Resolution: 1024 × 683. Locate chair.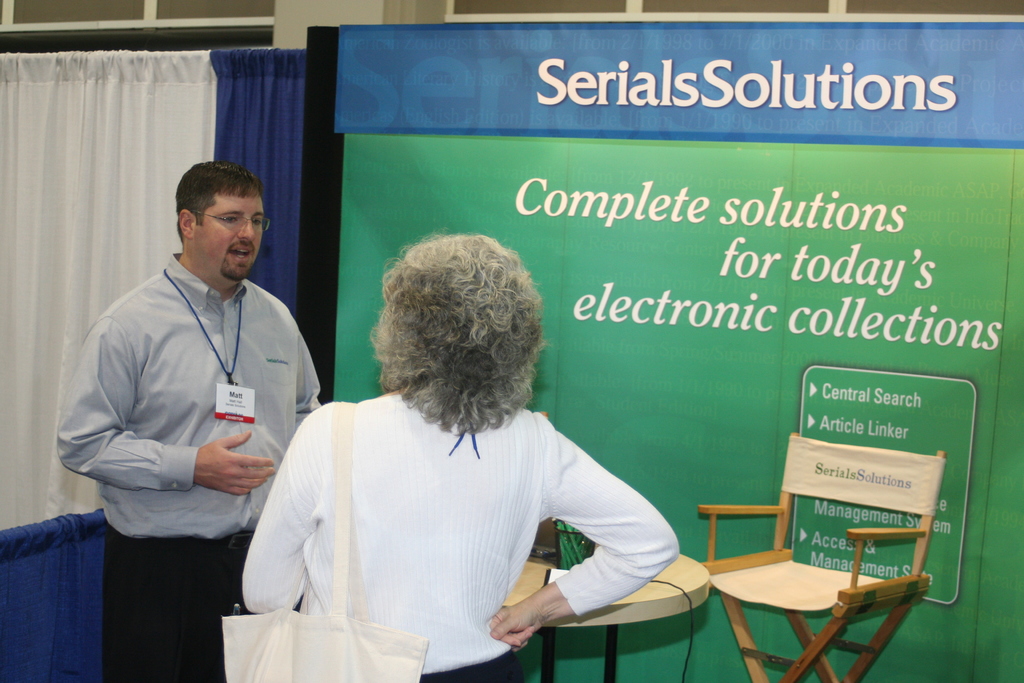
[left=525, top=518, right=618, bottom=682].
